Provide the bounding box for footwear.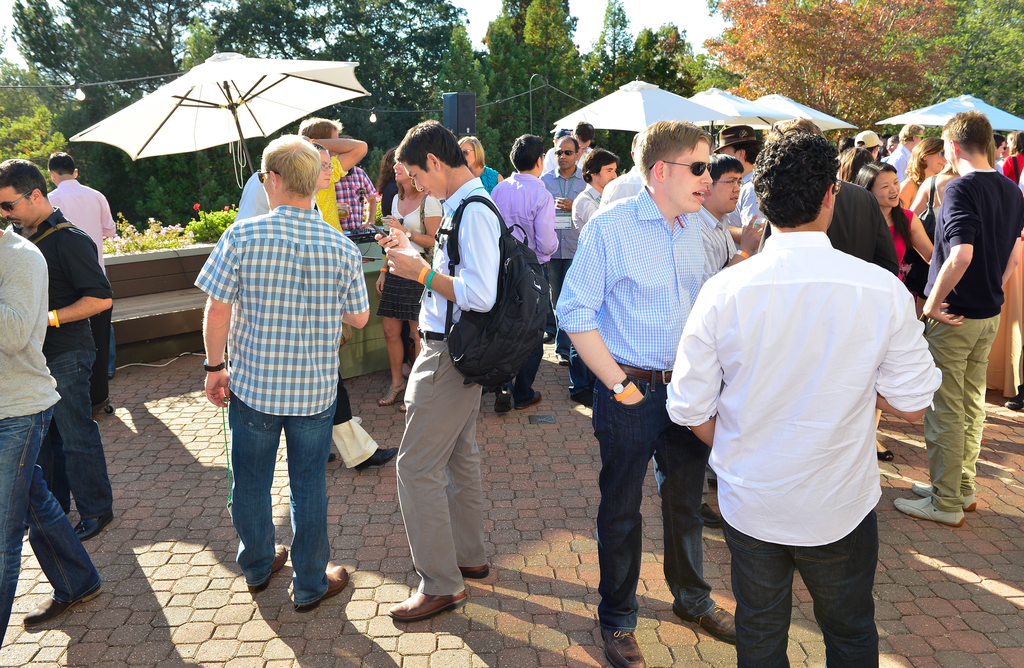
<box>71,516,117,544</box>.
